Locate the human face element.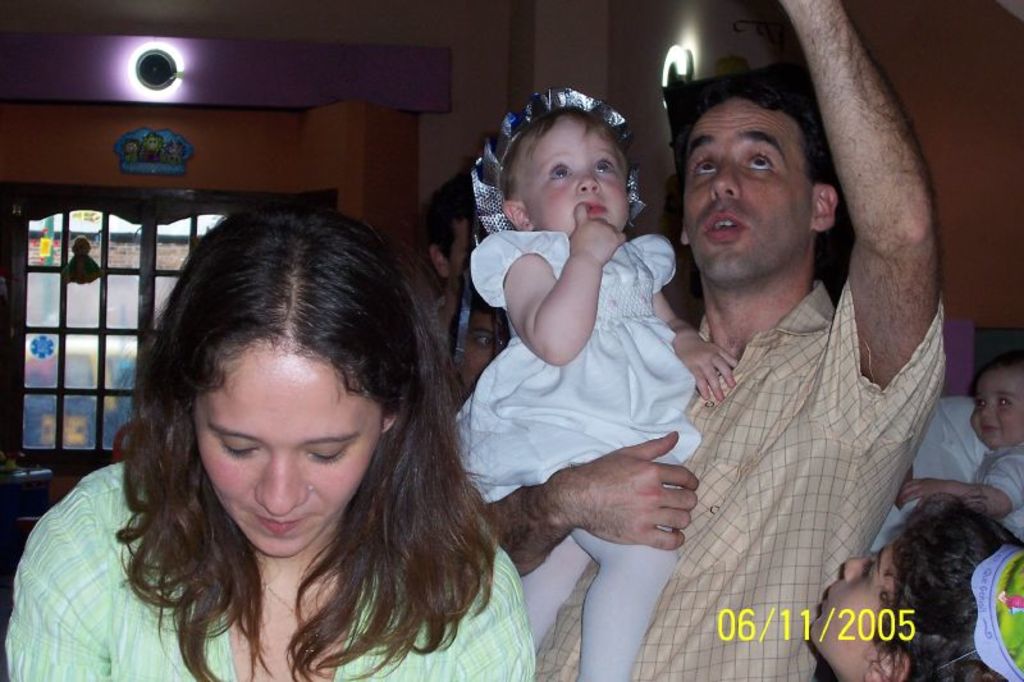
Element bbox: 805/543/895/679.
